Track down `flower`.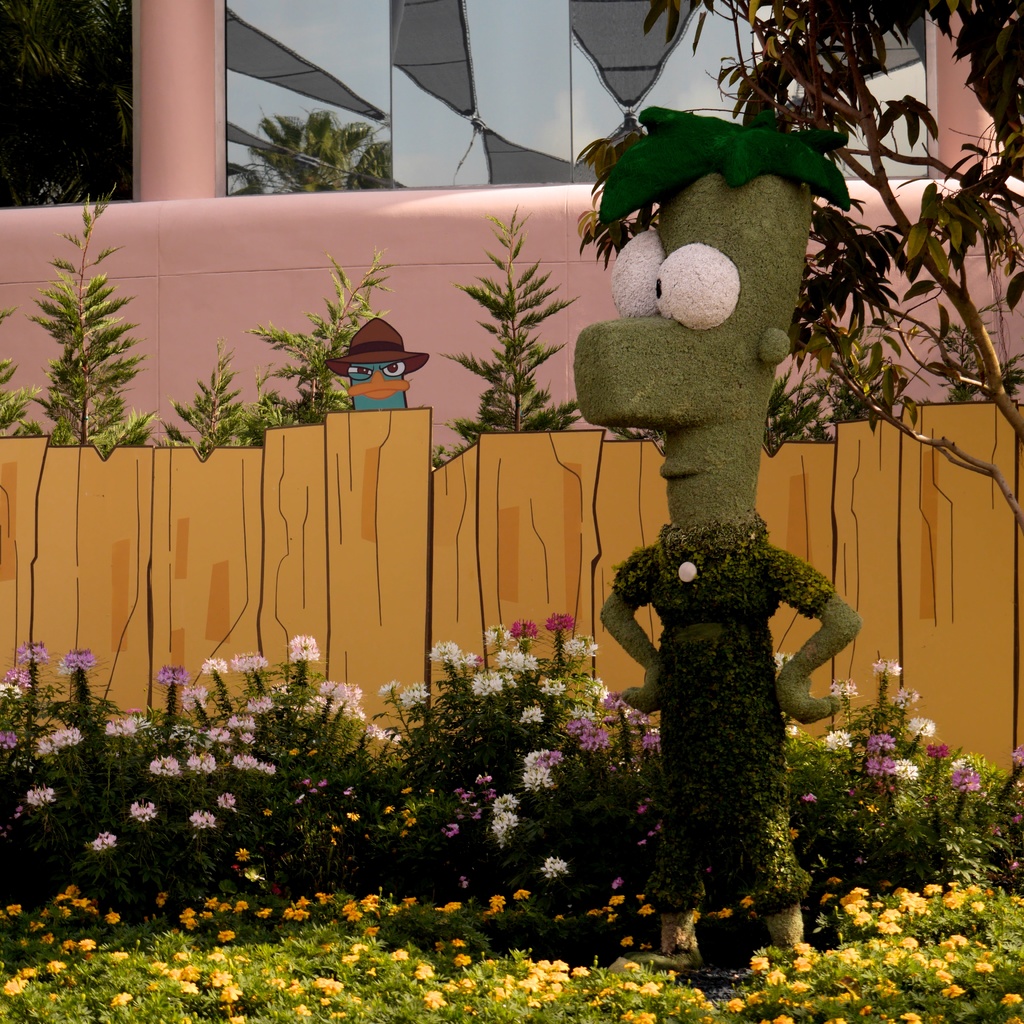
Tracked to 6/902/20/918.
